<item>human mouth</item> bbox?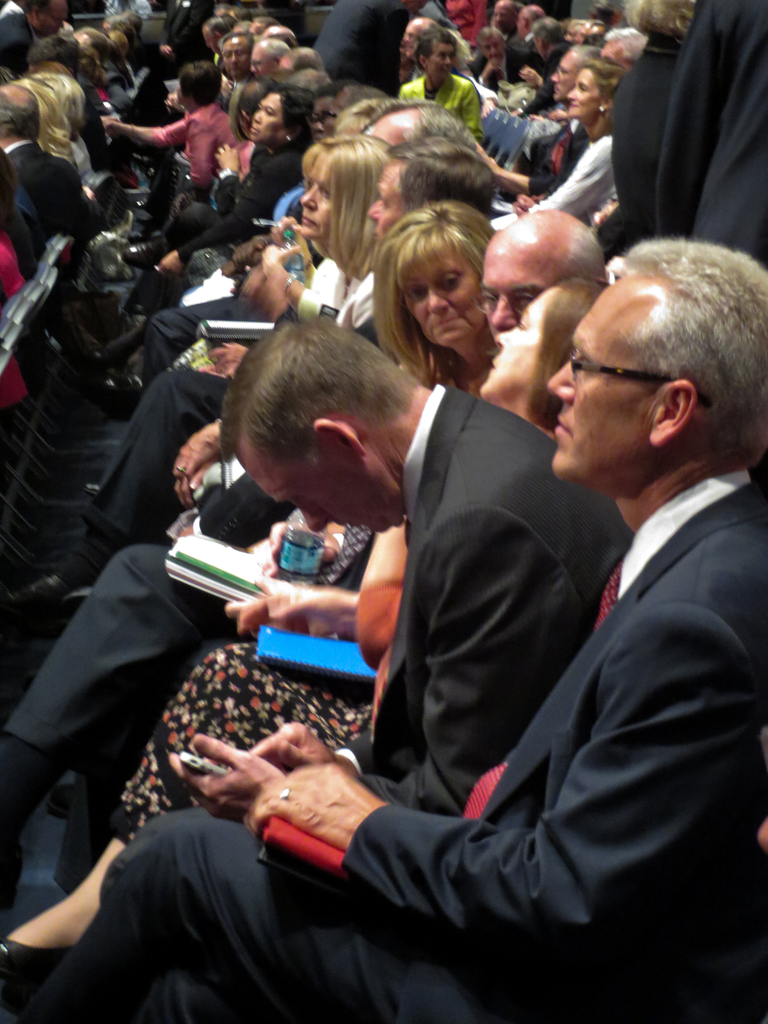
bbox=[442, 71, 451, 78]
